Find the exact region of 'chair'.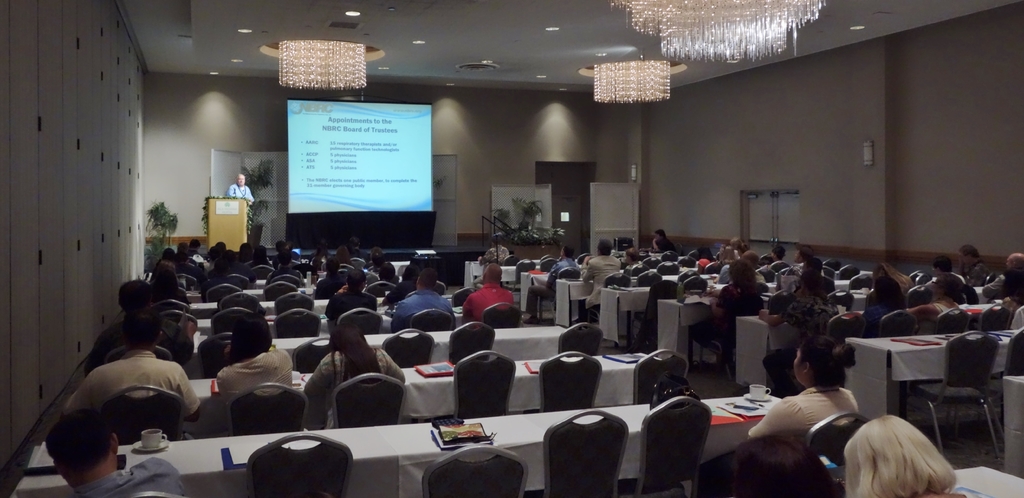
Exact region: [x1=451, y1=286, x2=476, y2=308].
